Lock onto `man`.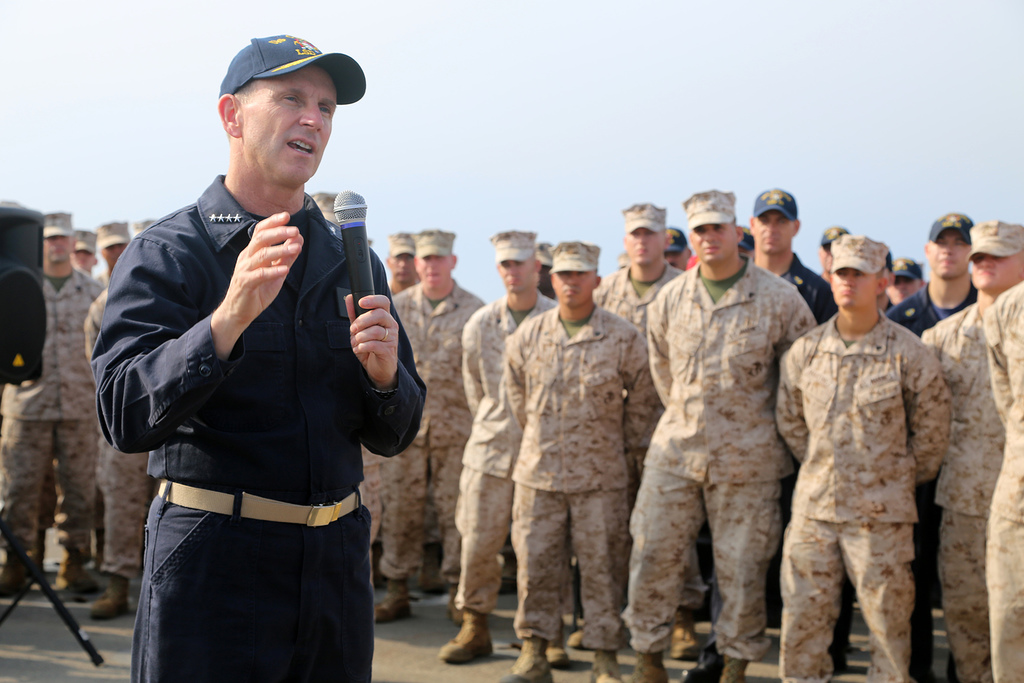
Locked: crop(916, 220, 1021, 682).
